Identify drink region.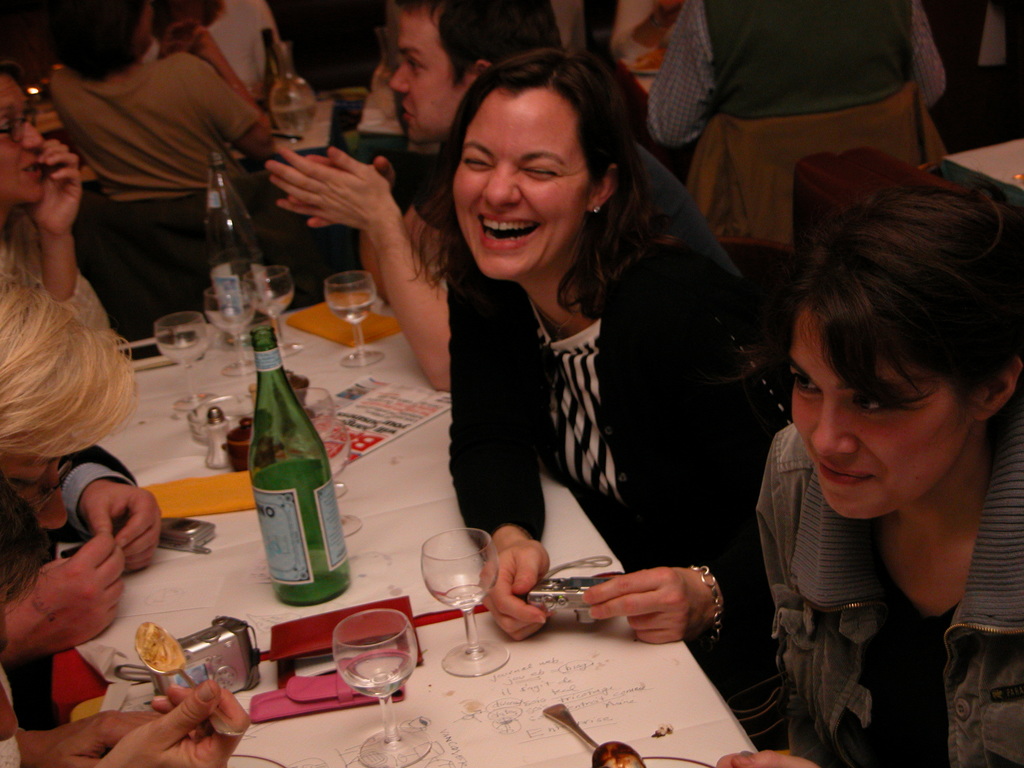
Region: [left=330, top=301, right=378, bottom=325].
